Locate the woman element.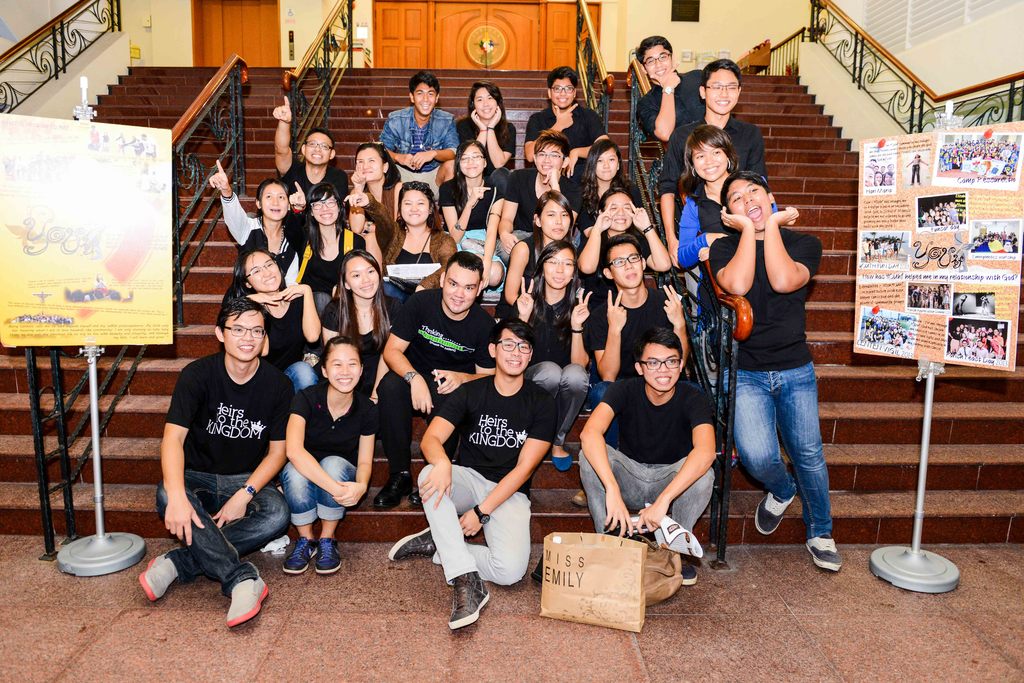
Element bbox: bbox(225, 246, 321, 391).
